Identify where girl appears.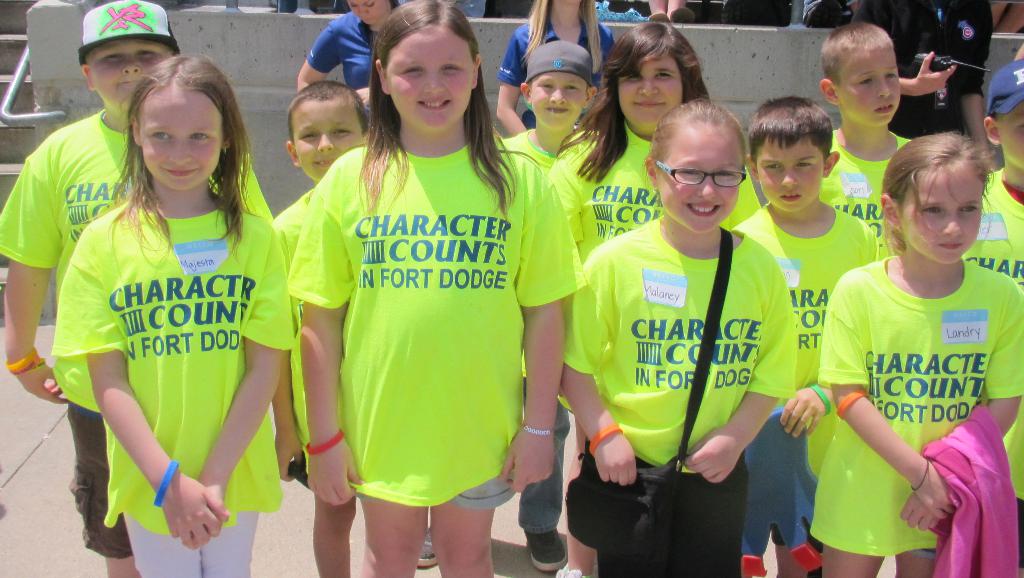
Appears at [x1=562, y1=101, x2=798, y2=577].
